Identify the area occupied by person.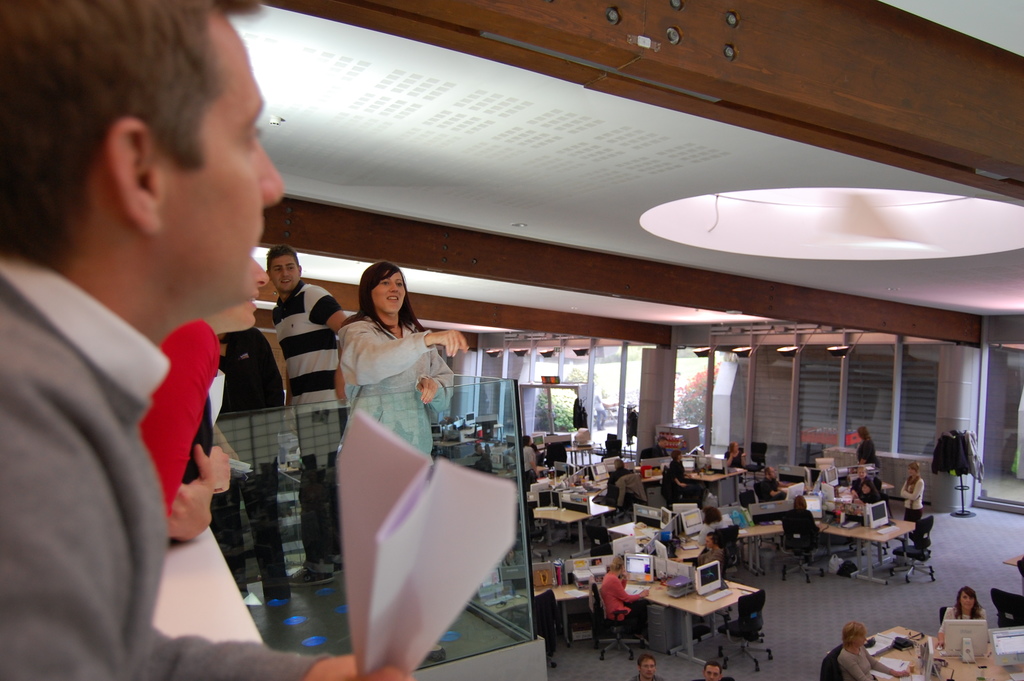
Area: 591,457,629,506.
